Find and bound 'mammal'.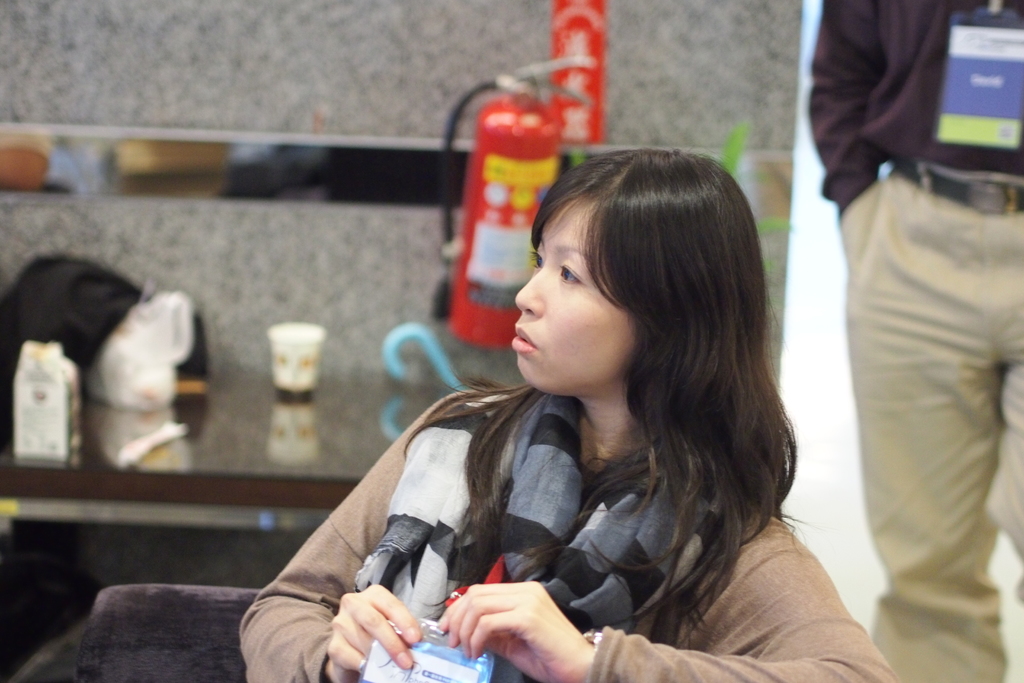
Bound: bbox=(239, 181, 872, 627).
